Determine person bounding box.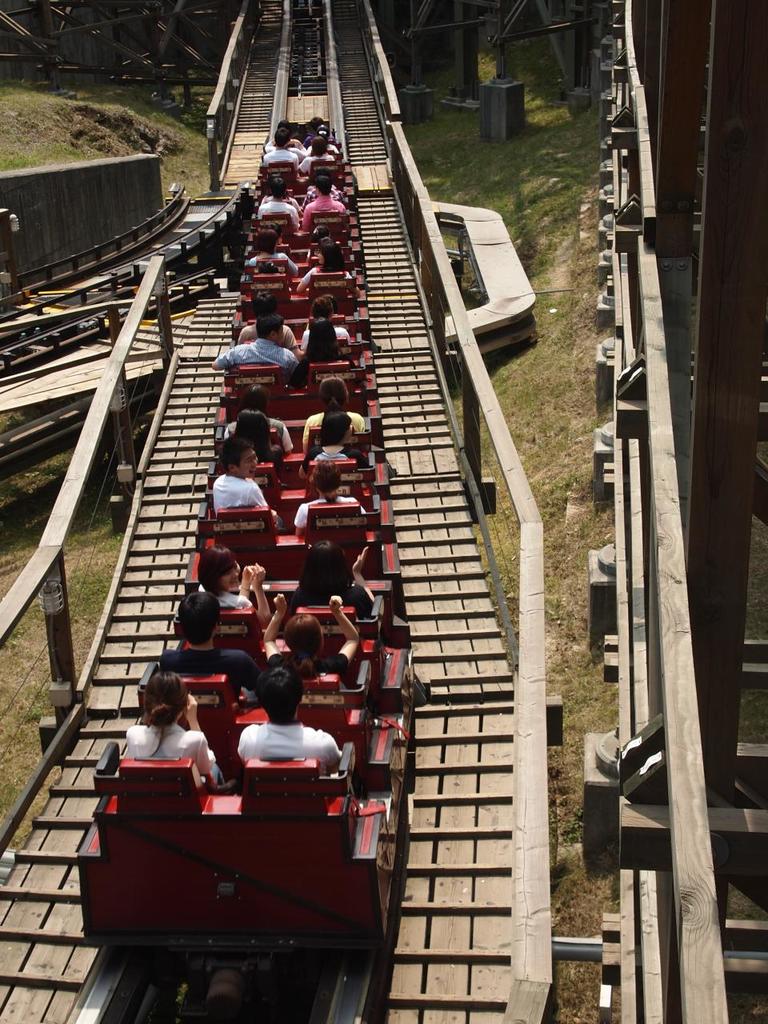
Determined: pyautogui.locateOnScreen(210, 311, 302, 373).
